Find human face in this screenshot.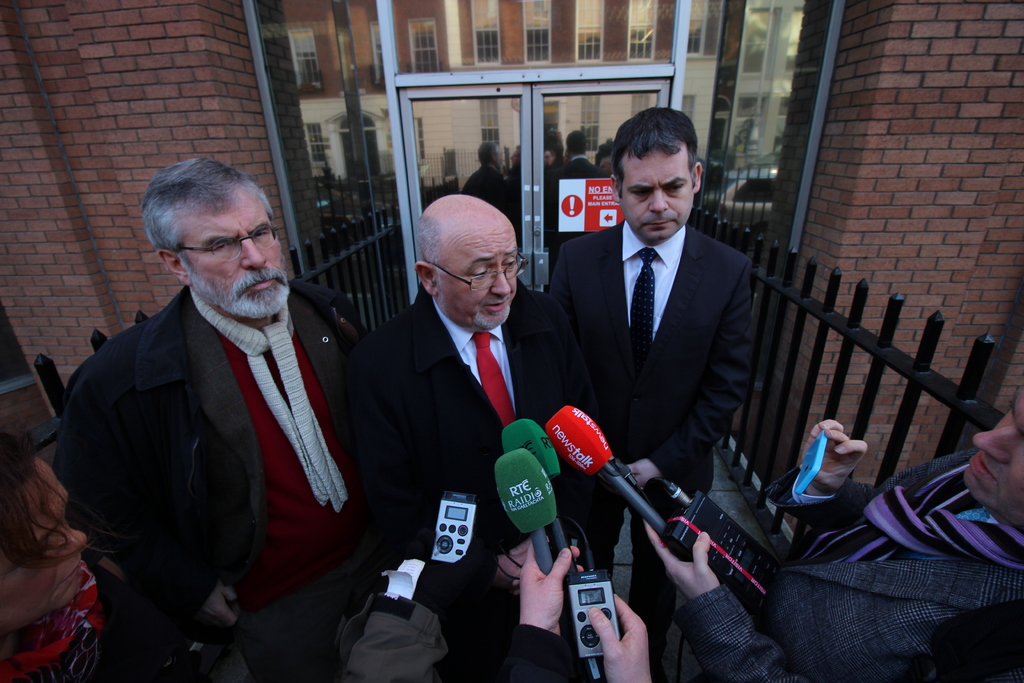
The bounding box for human face is detection(180, 194, 287, 318).
